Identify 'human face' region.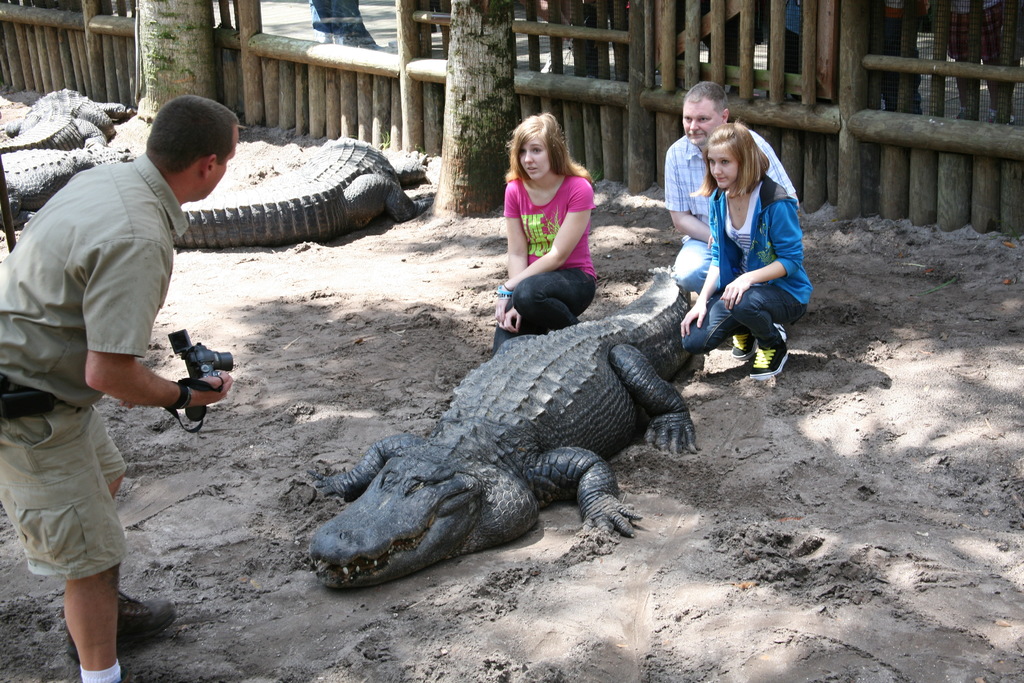
Region: 682, 103, 724, 147.
